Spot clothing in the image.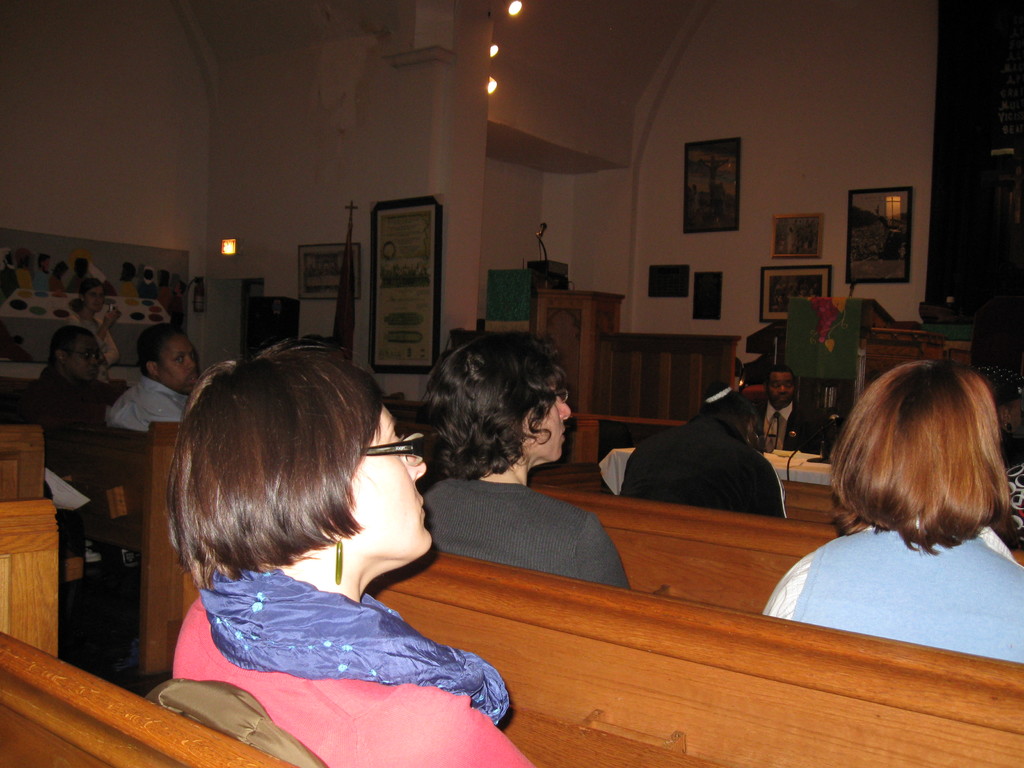
clothing found at [x1=622, y1=404, x2=786, y2=520].
